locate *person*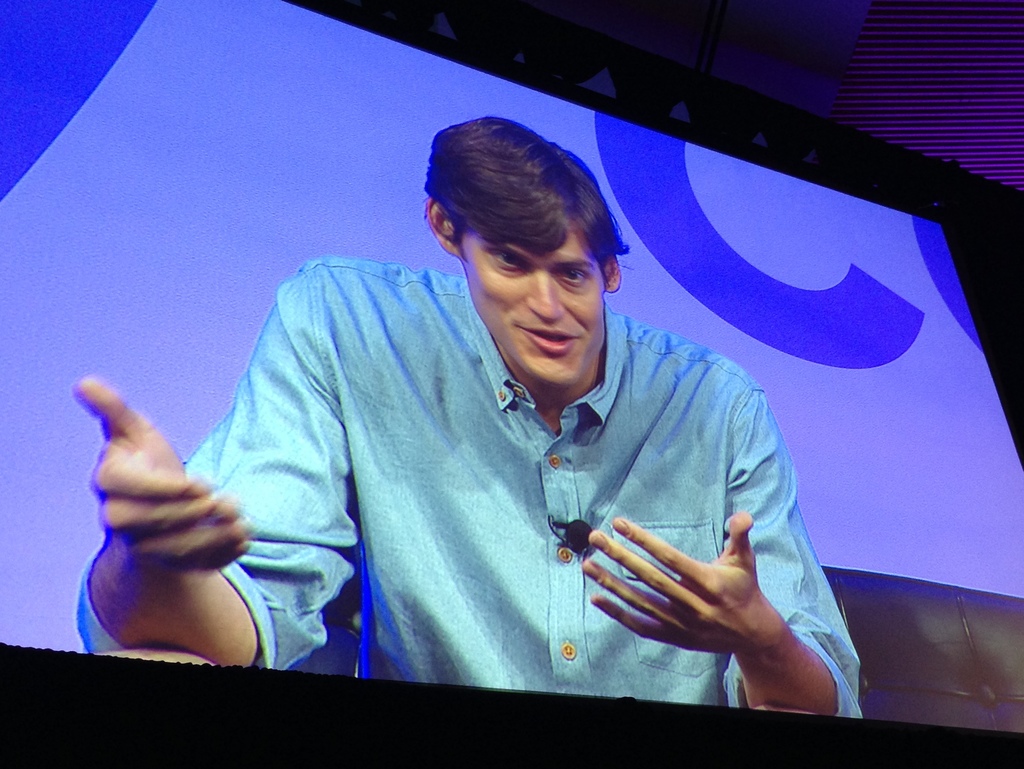
<region>72, 115, 867, 715</region>
